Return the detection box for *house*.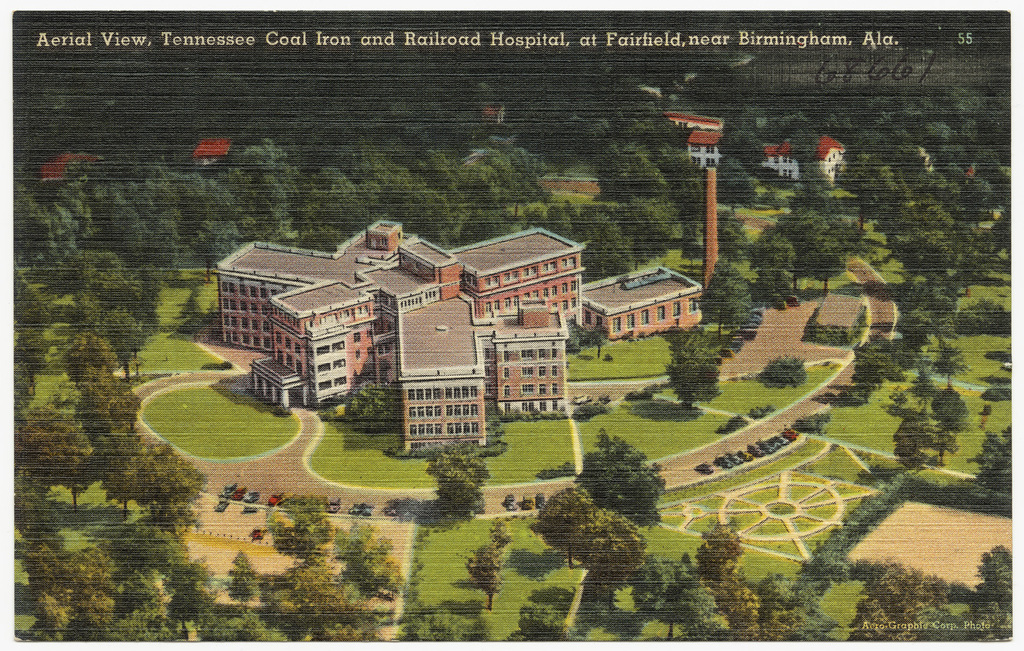
[661, 107, 726, 168].
